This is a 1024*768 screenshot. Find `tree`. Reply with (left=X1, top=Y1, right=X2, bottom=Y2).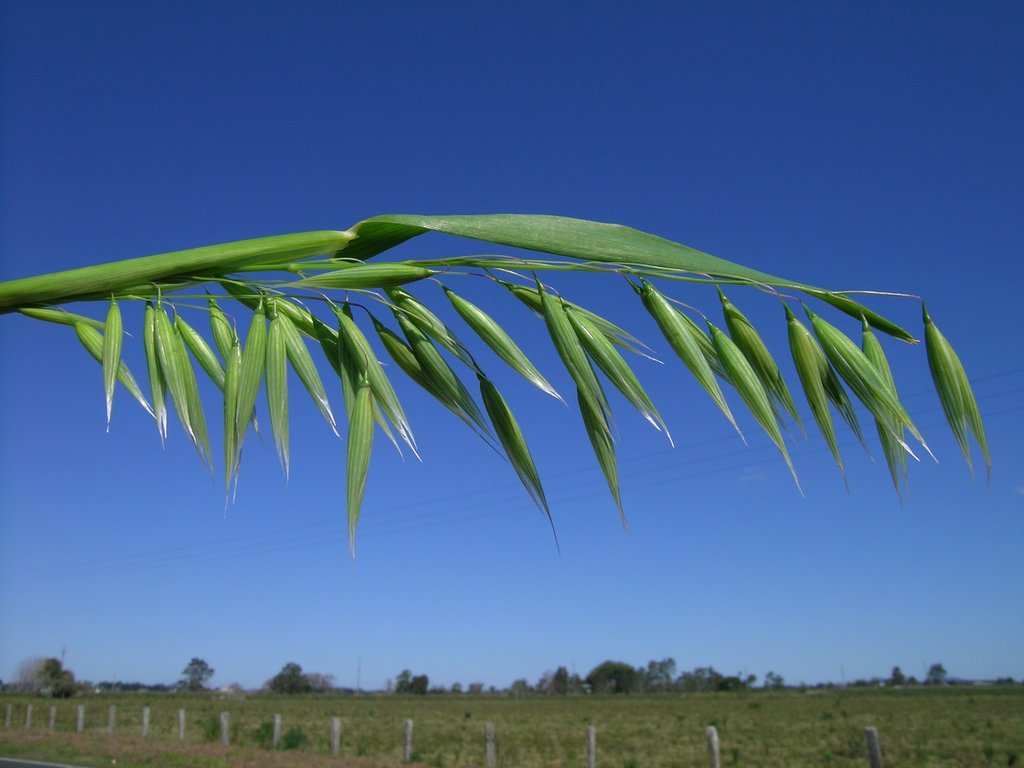
(left=21, top=657, right=70, bottom=698).
